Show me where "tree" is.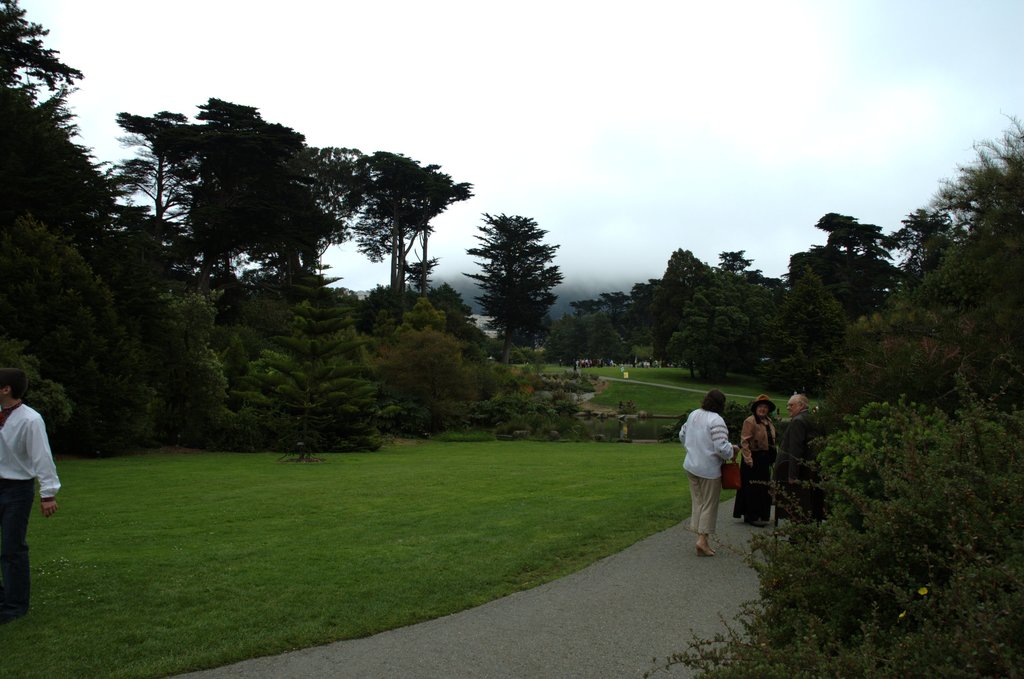
"tree" is at box(554, 282, 632, 368).
